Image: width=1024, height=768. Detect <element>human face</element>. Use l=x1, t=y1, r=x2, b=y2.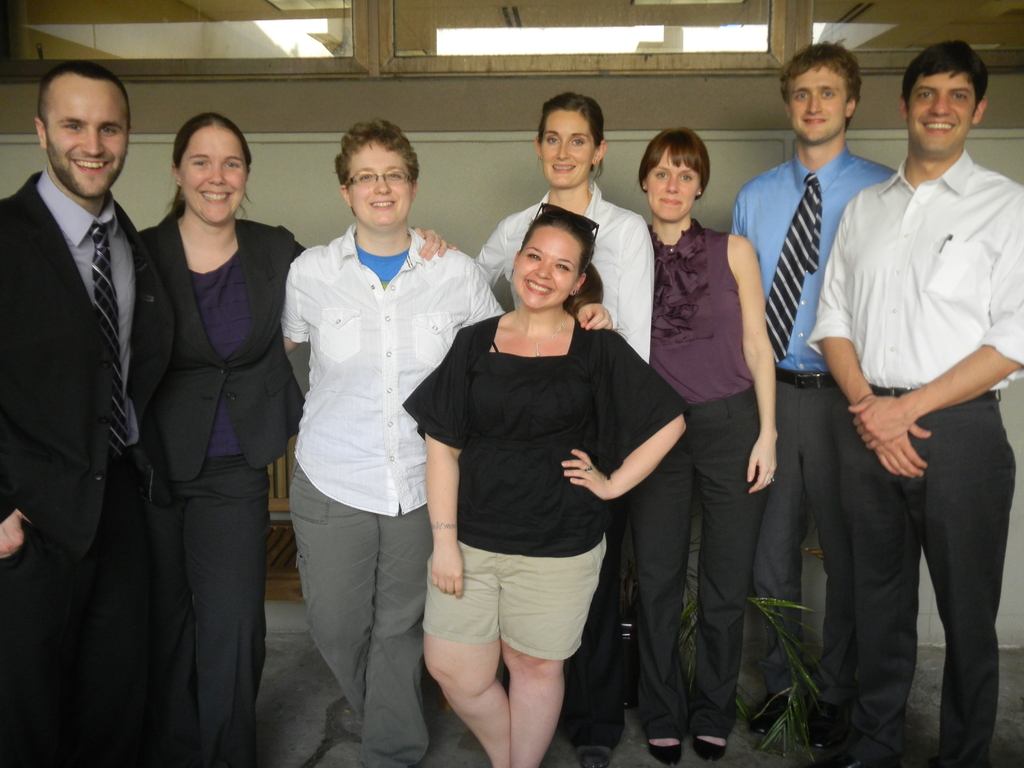
l=911, t=72, r=969, b=161.
